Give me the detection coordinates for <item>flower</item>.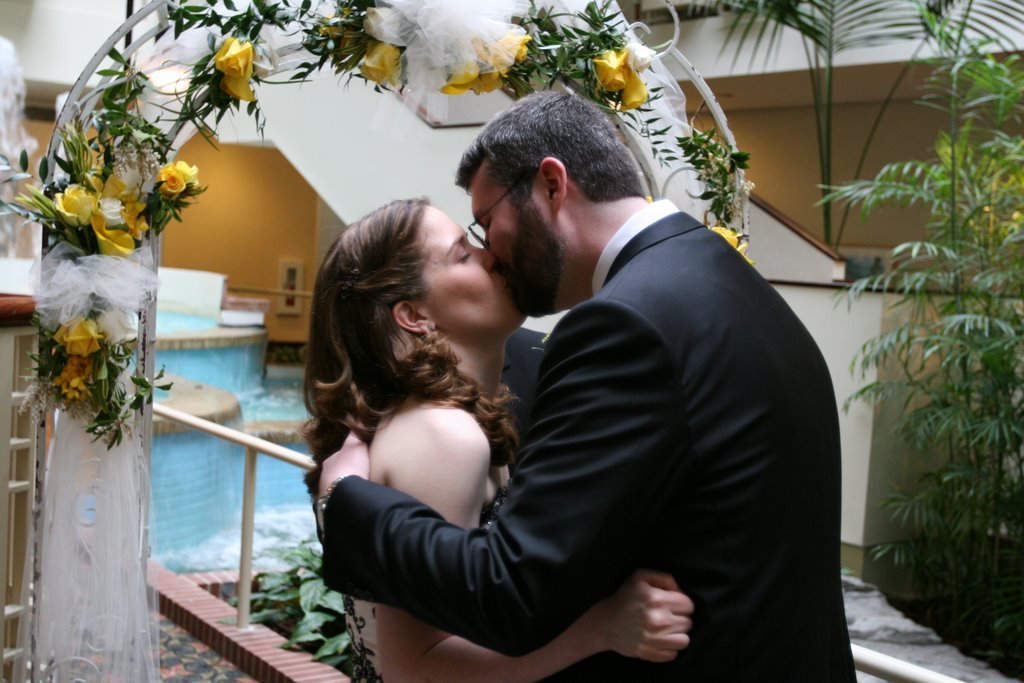
locate(54, 318, 110, 359).
